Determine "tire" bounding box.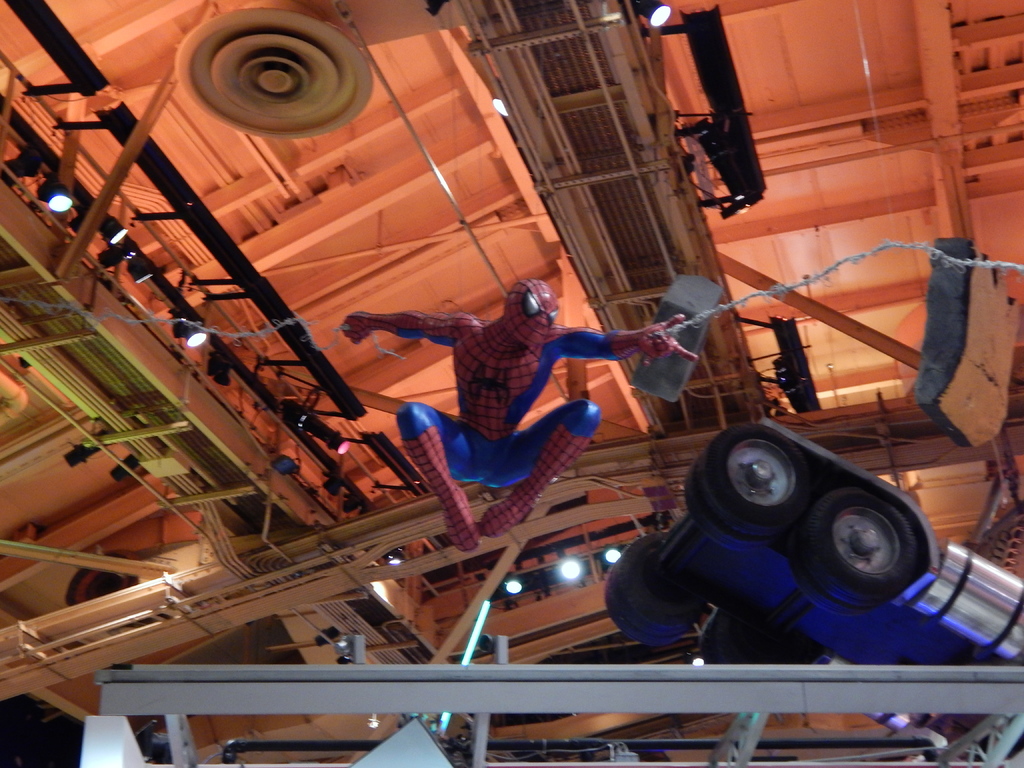
Determined: [703, 424, 809, 539].
